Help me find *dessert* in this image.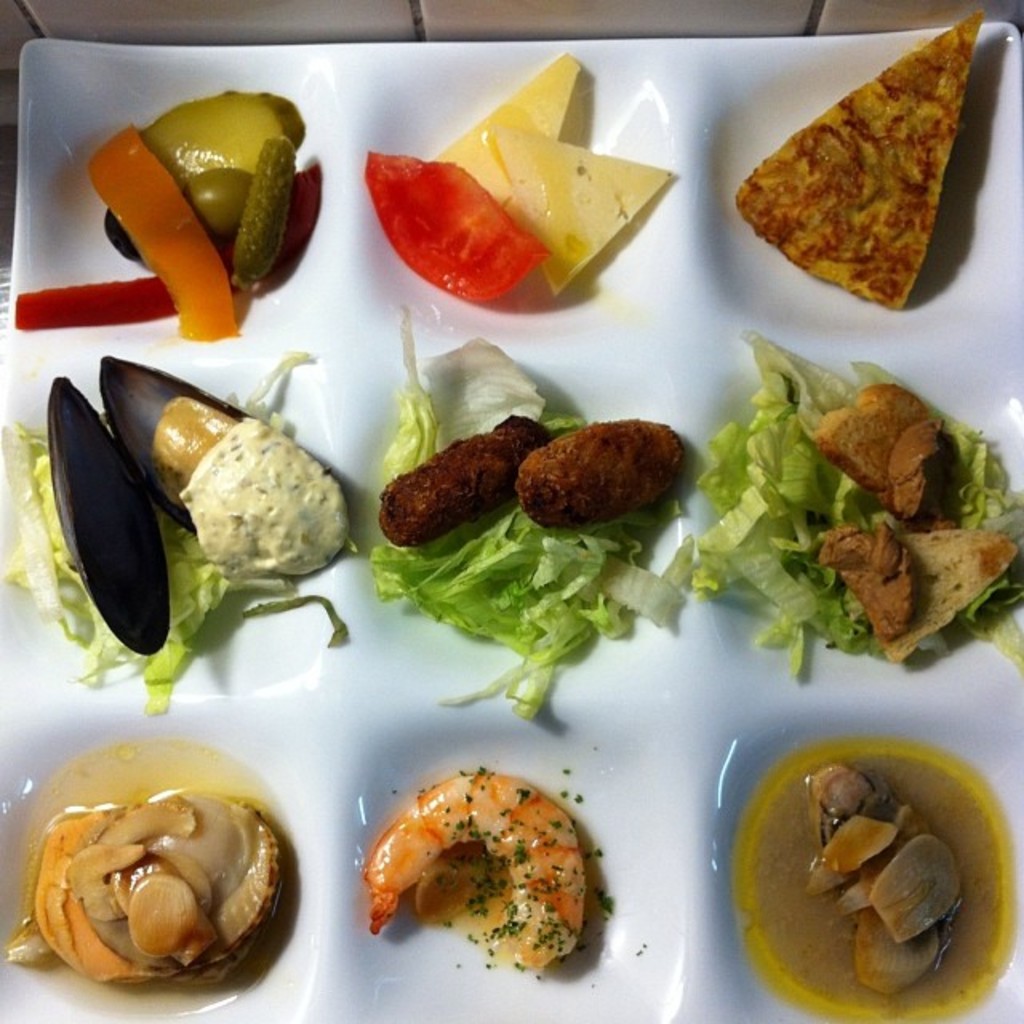
Found it: [731, 11, 997, 346].
